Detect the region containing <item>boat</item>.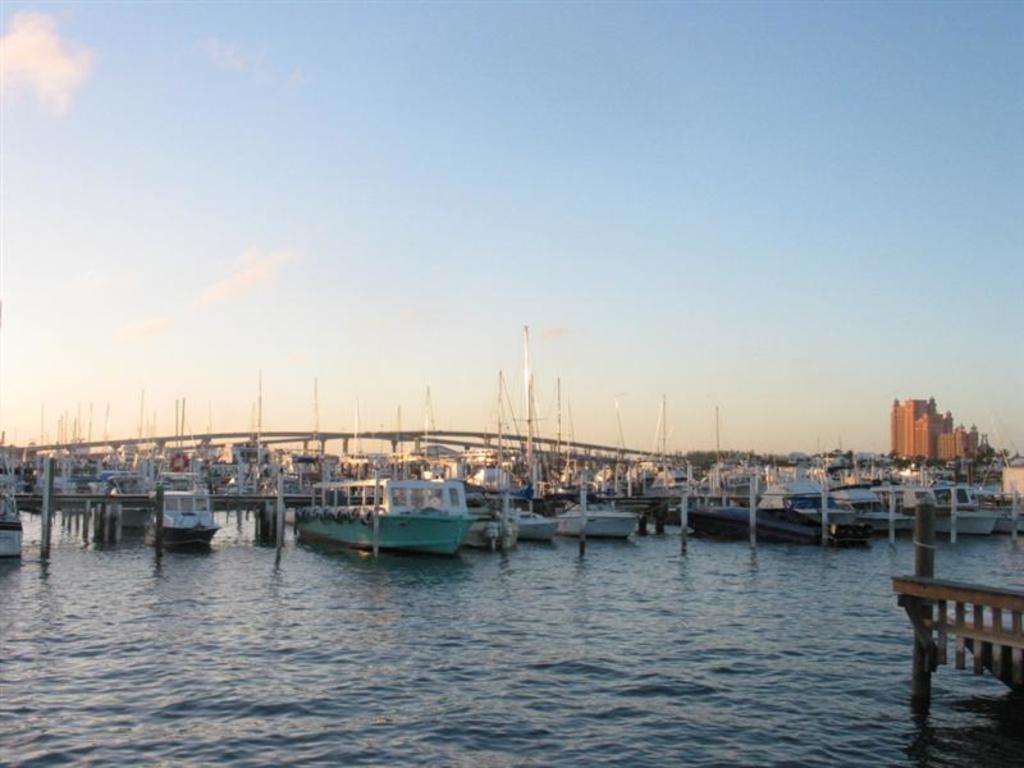
rect(881, 486, 1001, 531).
